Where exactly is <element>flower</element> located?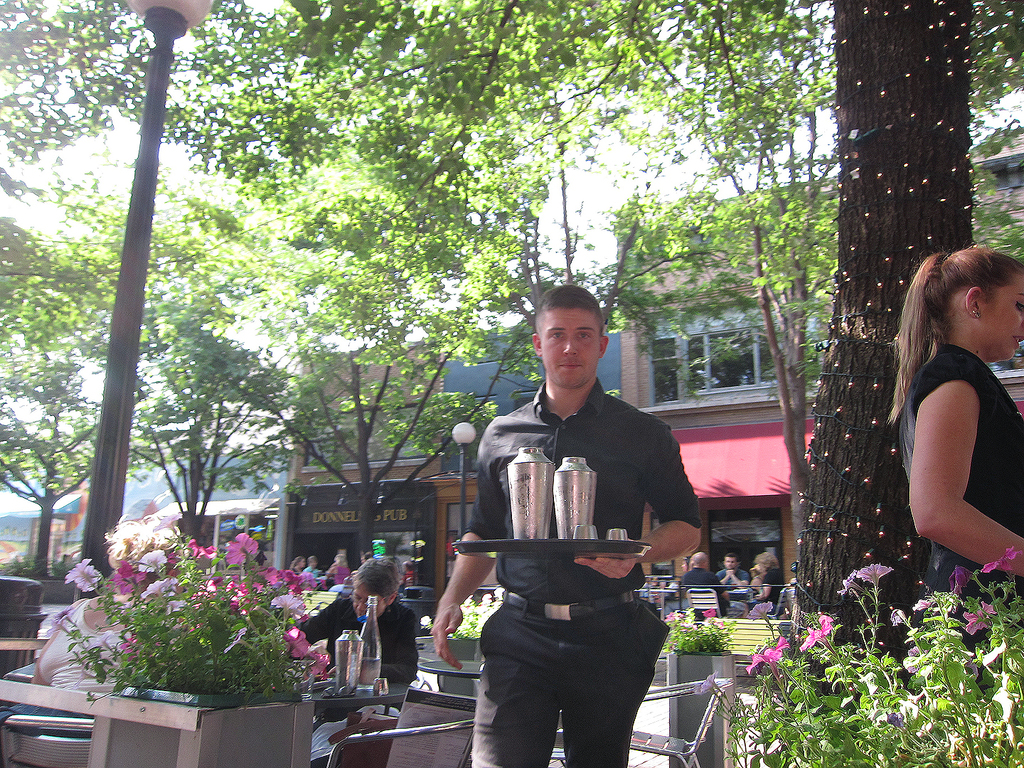
Its bounding box is BBox(748, 599, 777, 624).
